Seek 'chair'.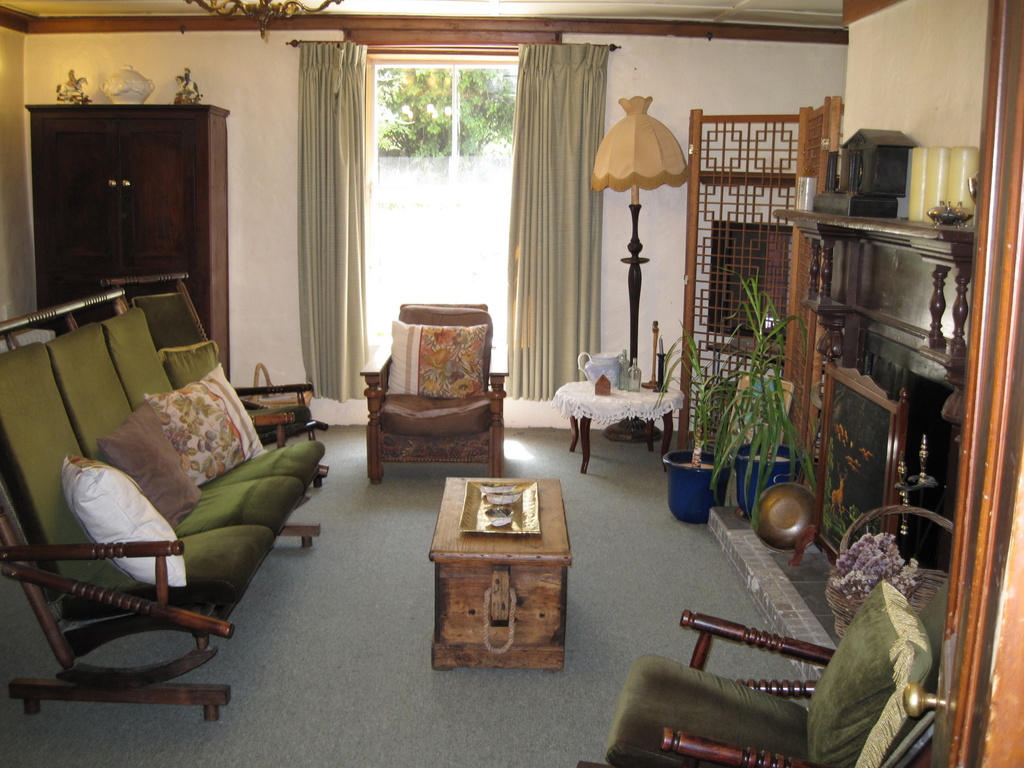
locate(102, 268, 325, 490).
